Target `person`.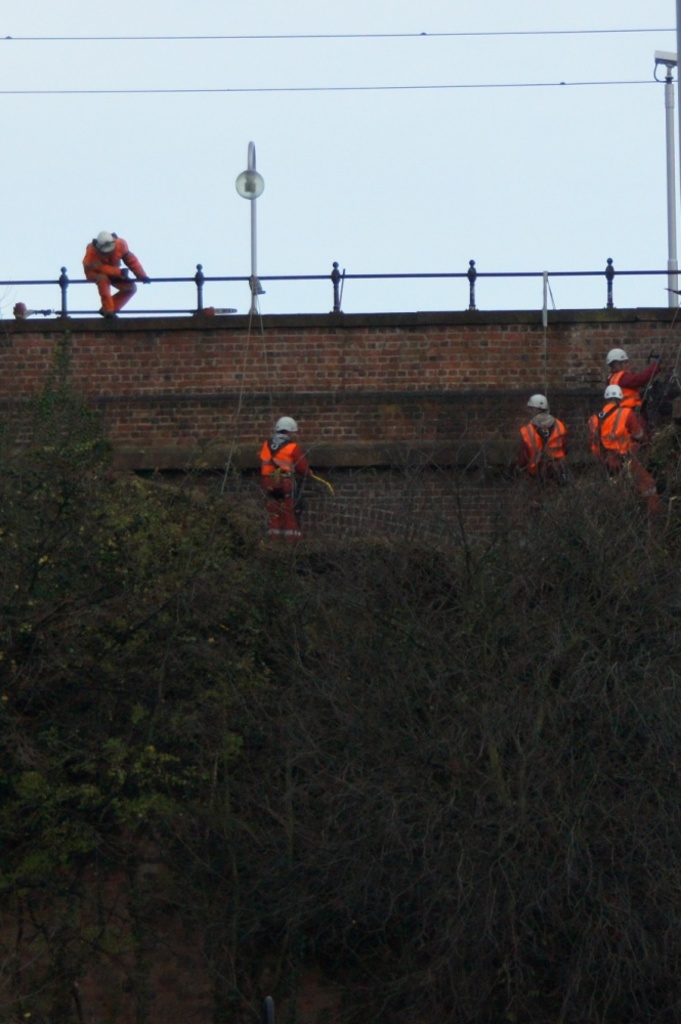
Target region: [left=590, top=344, right=679, bottom=511].
